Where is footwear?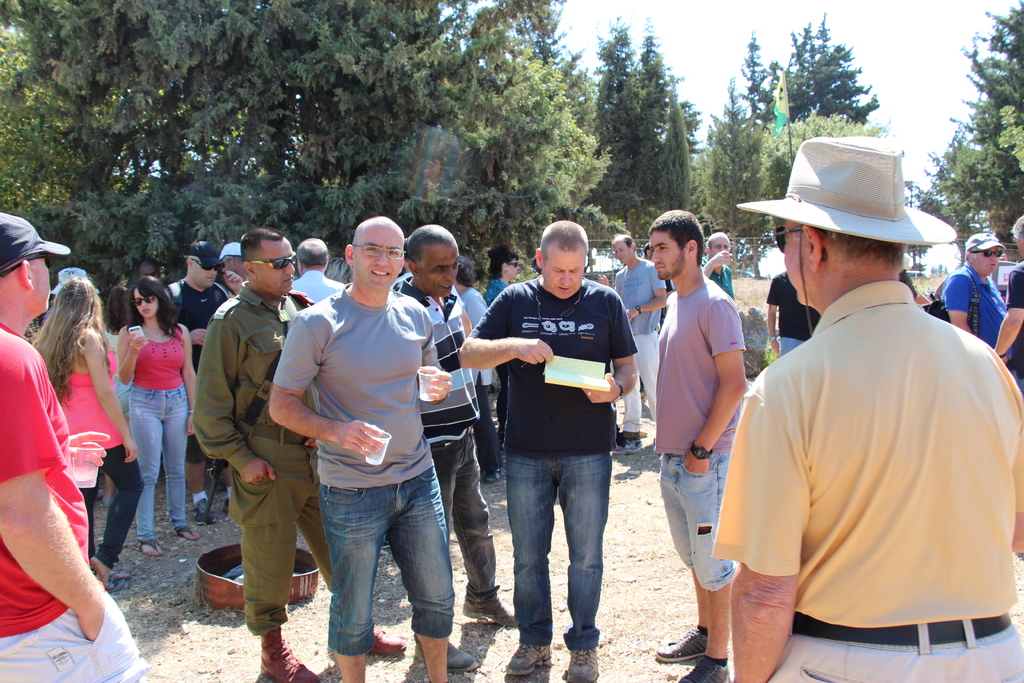
<box>219,497,229,518</box>.
